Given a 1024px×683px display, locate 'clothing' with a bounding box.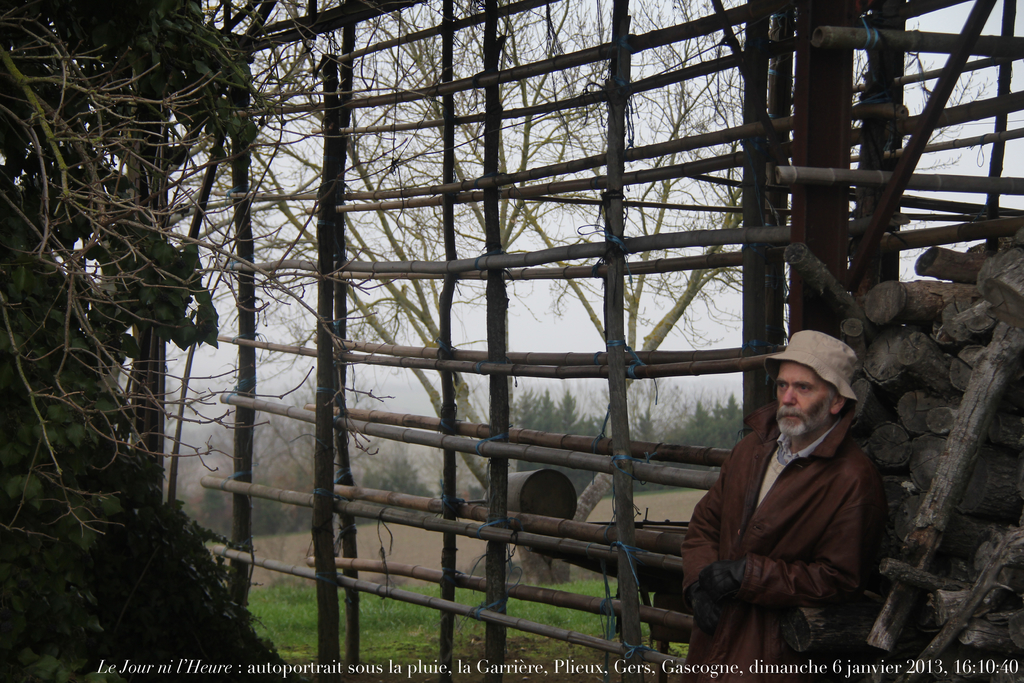
Located: bbox(682, 377, 901, 661).
